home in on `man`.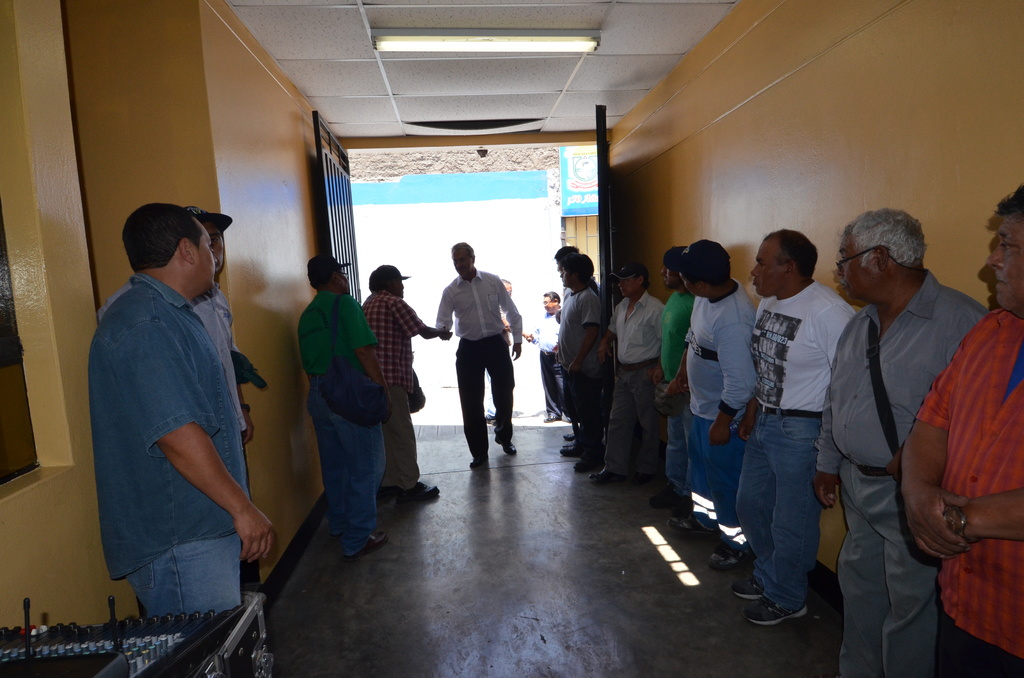
Homed in at Rect(525, 294, 576, 427).
